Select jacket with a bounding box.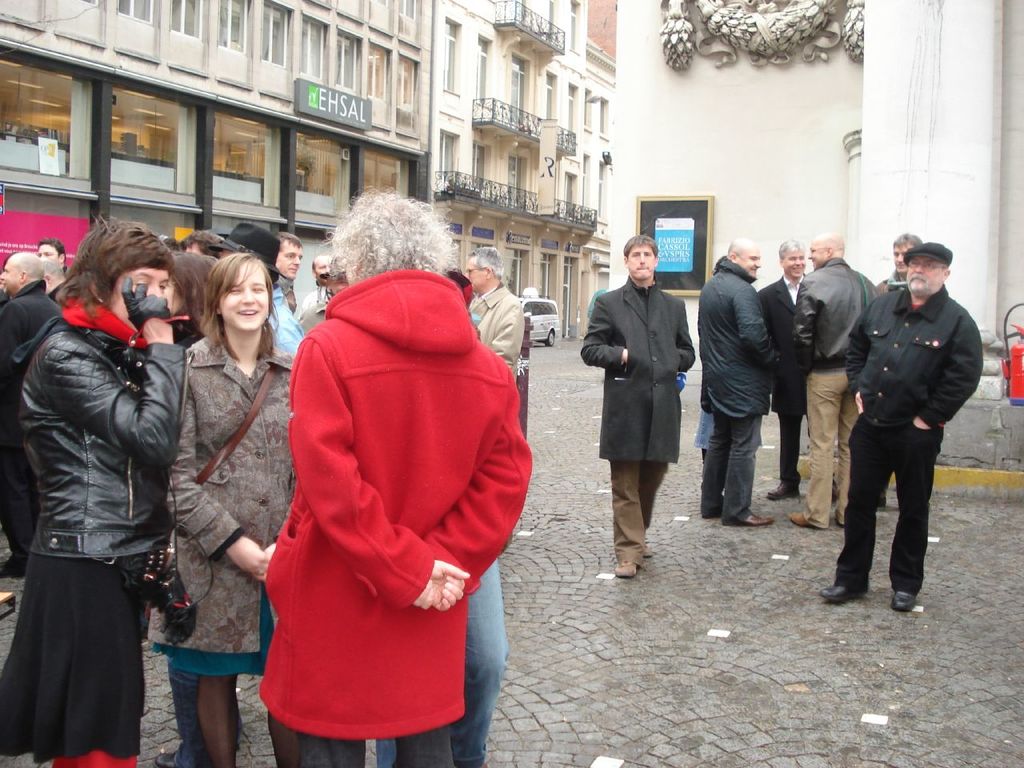
<region>791, 255, 890, 367</region>.
